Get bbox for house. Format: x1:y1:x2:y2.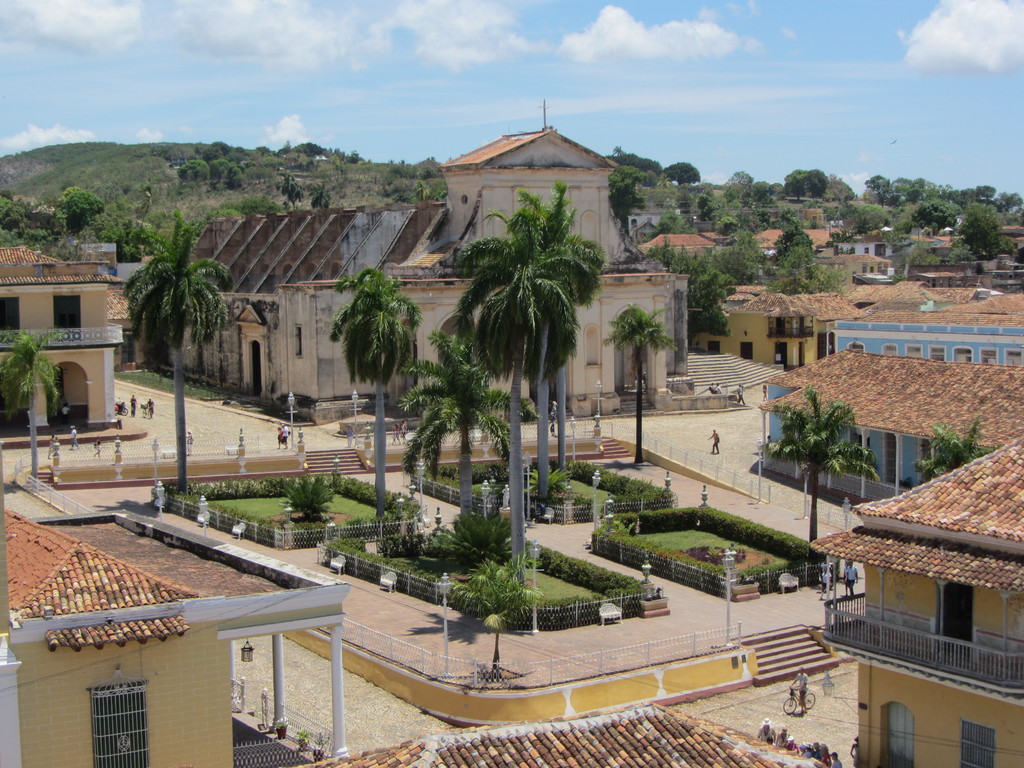
816:444:1023:767.
